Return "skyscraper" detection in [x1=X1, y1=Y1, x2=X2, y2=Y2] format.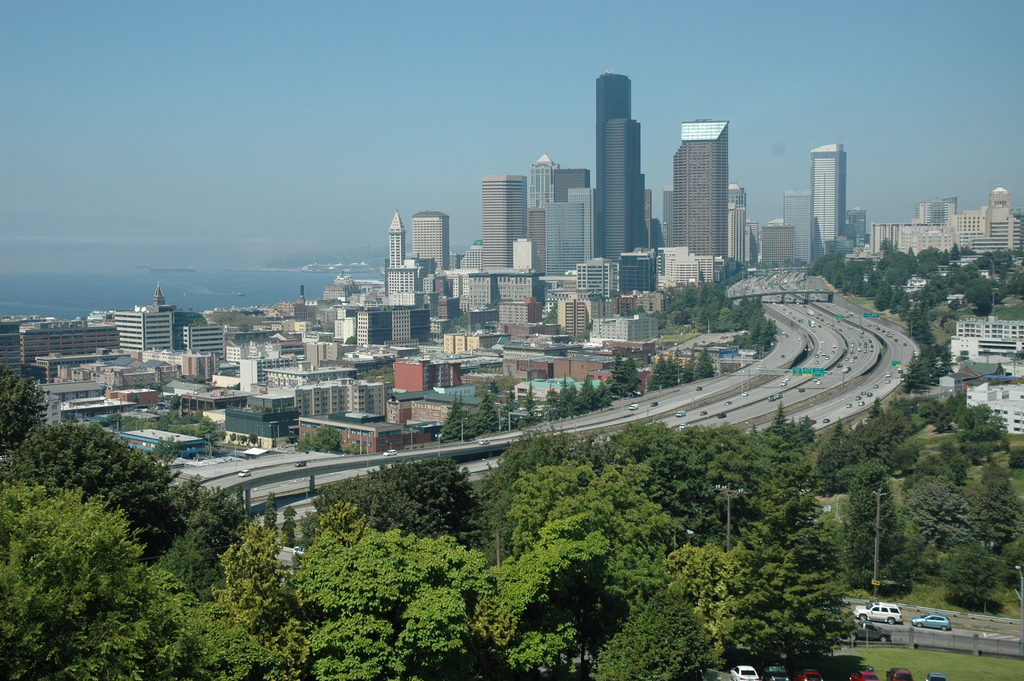
[x1=731, y1=183, x2=748, y2=274].
